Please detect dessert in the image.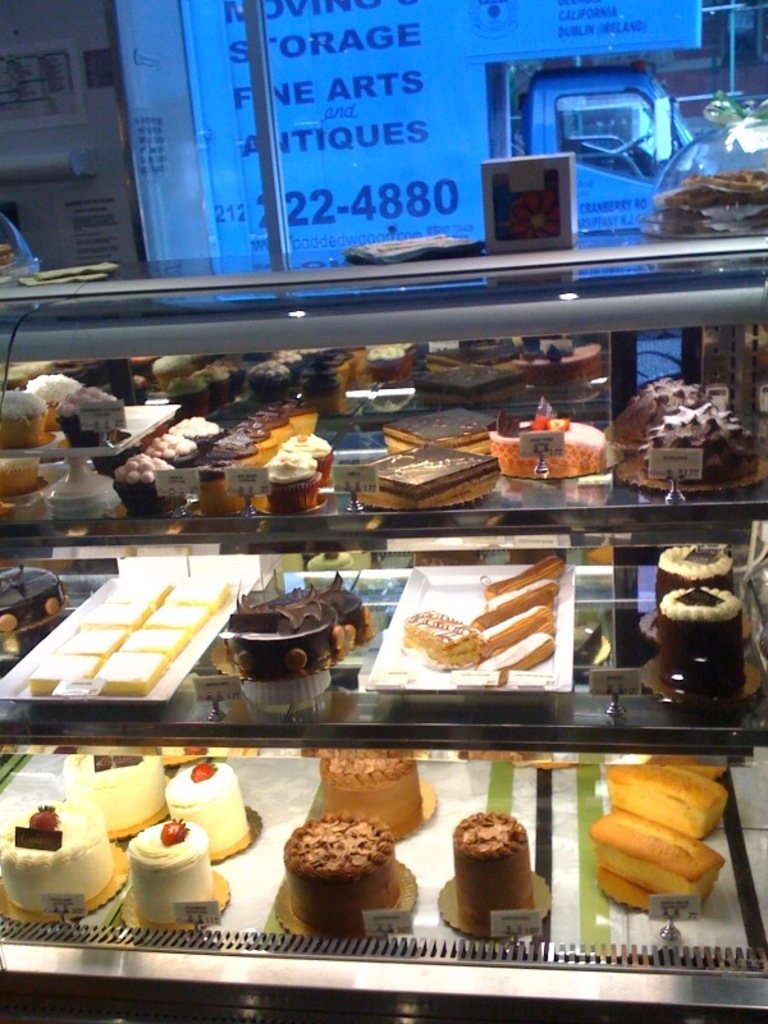
x1=604, y1=753, x2=731, y2=841.
